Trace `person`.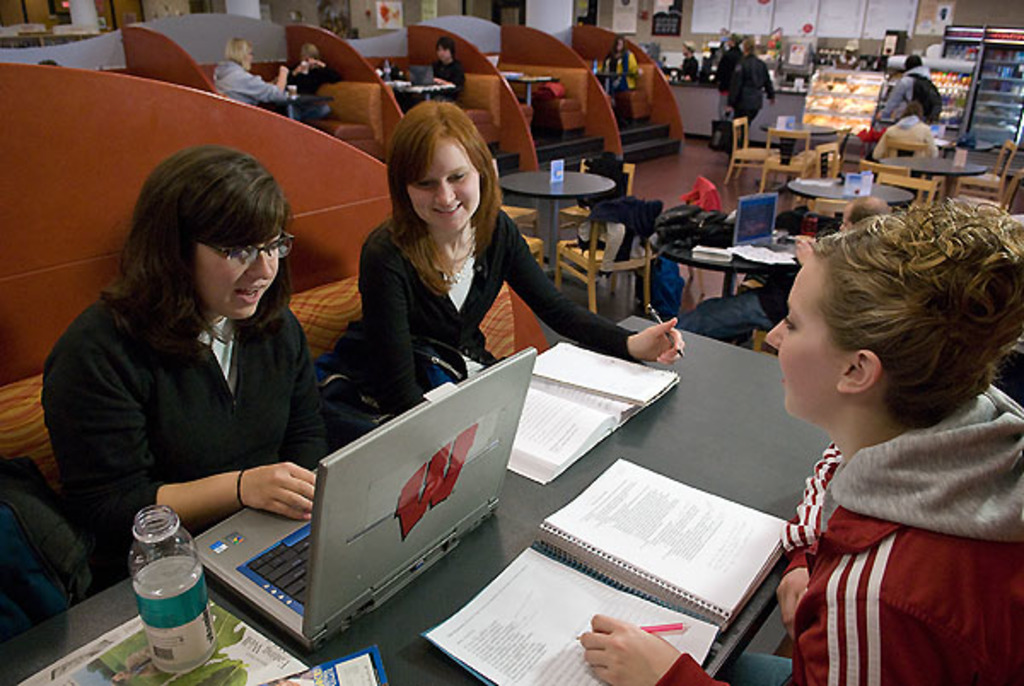
Traced to [left=865, top=49, right=945, bottom=137].
